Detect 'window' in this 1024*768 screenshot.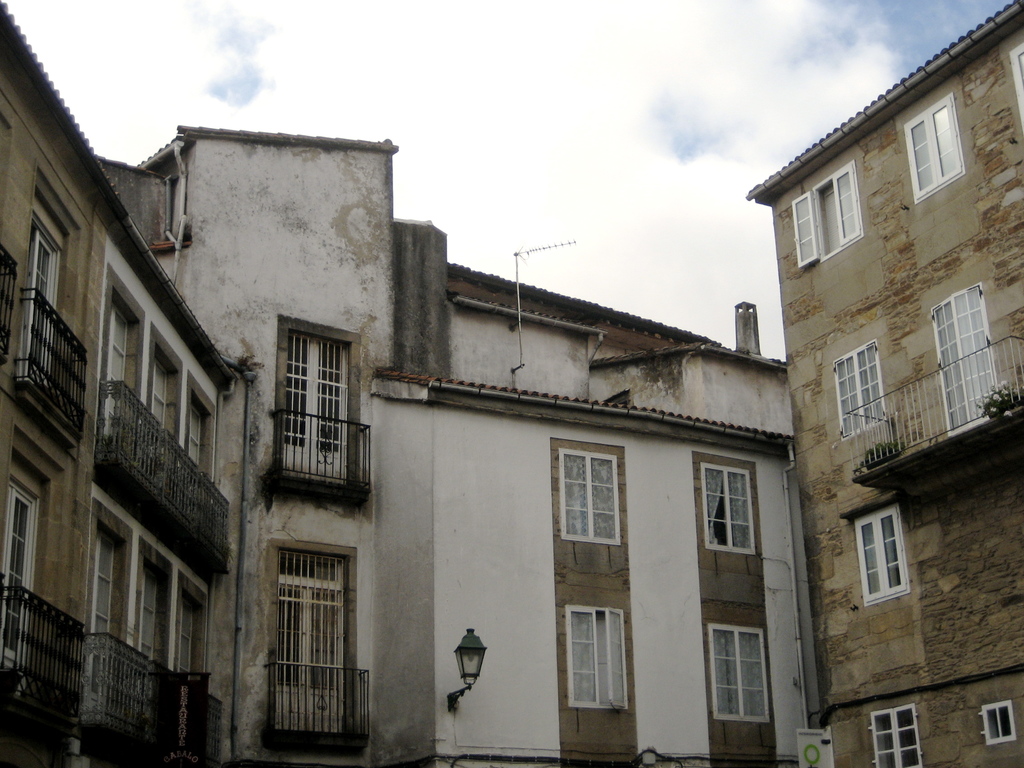
Detection: 562/605/629/709.
